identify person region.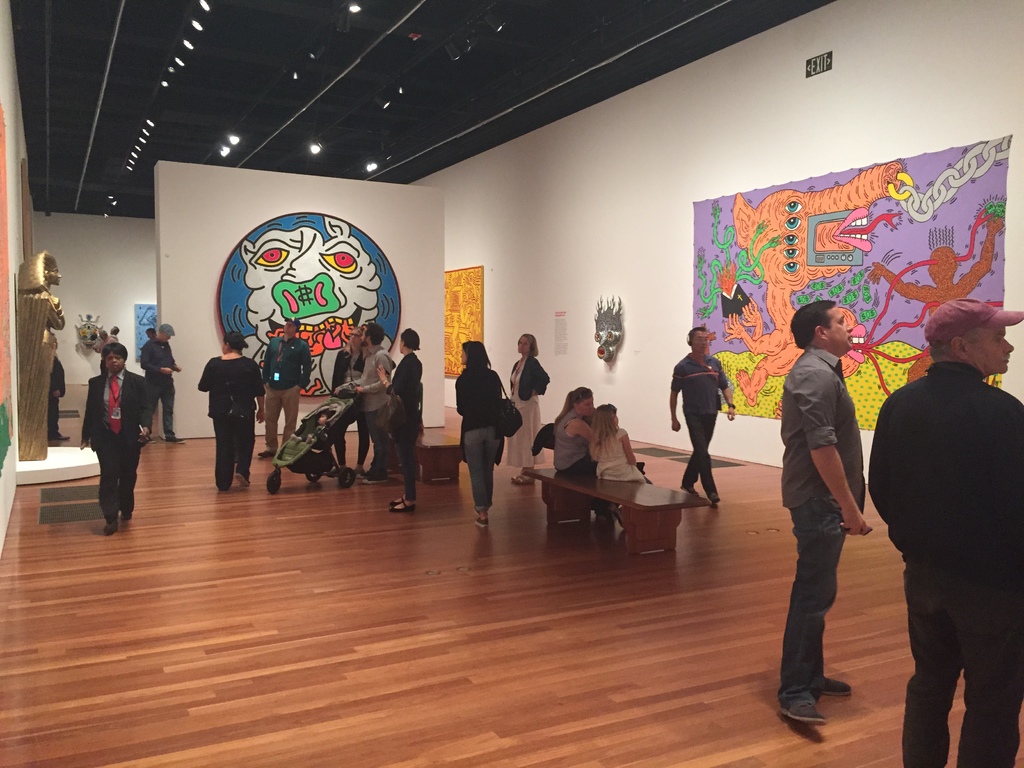
Region: bbox=(584, 399, 644, 484).
